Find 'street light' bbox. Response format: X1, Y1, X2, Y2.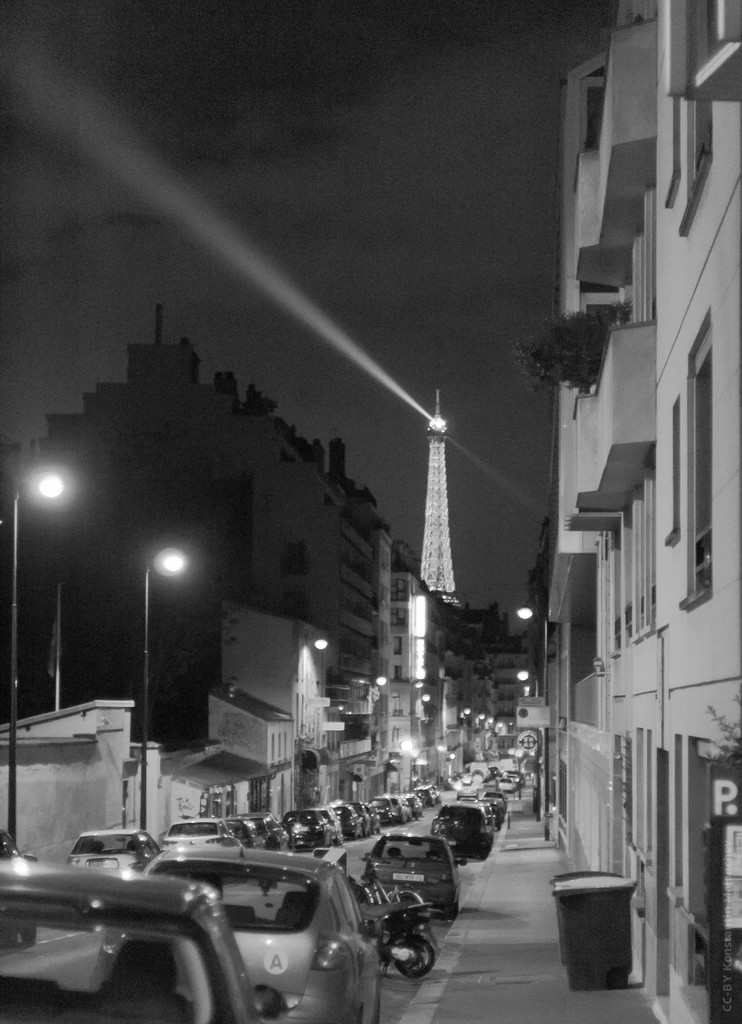
138, 541, 184, 826.
